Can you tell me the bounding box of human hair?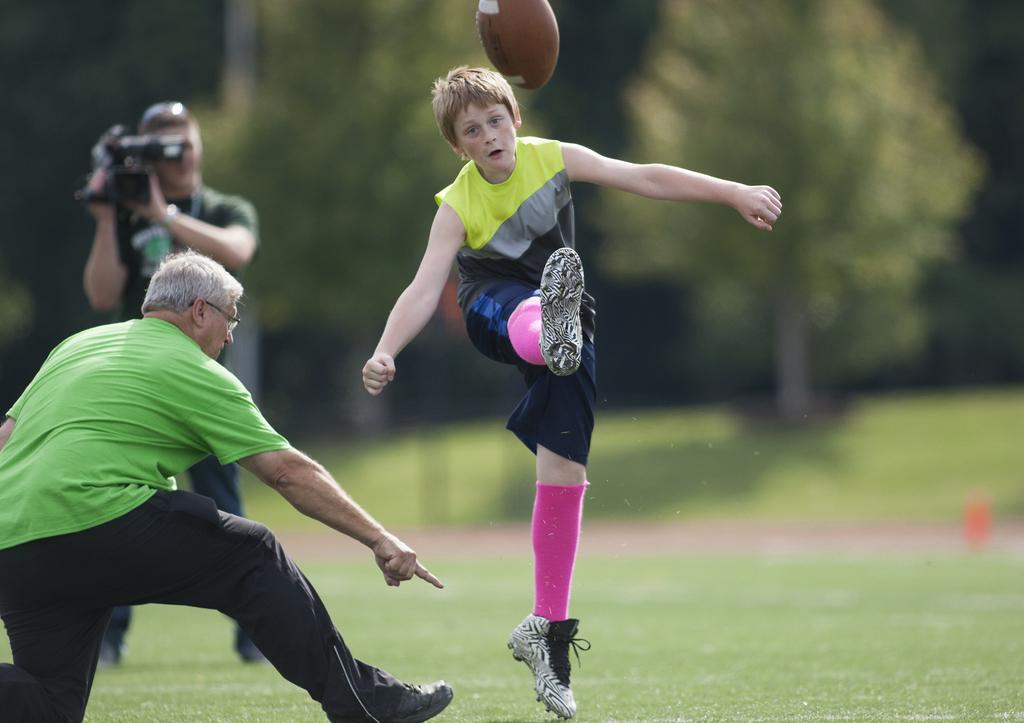
pyautogui.locateOnScreen(428, 61, 522, 152).
